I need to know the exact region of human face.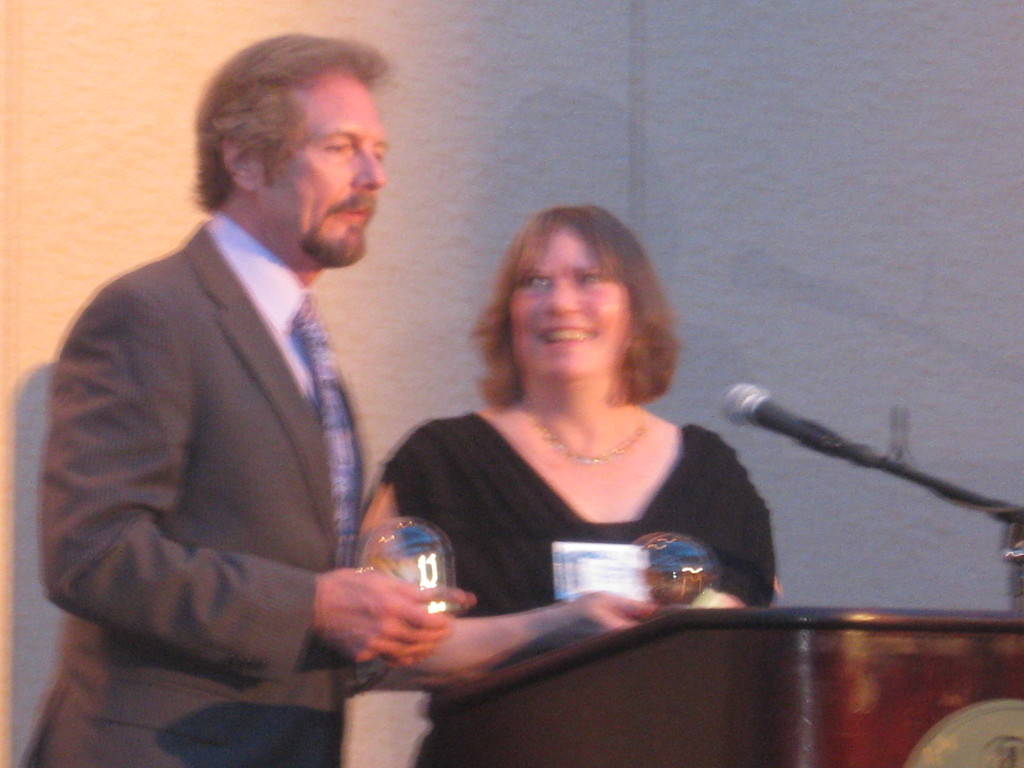
Region: [x1=267, y1=69, x2=385, y2=259].
